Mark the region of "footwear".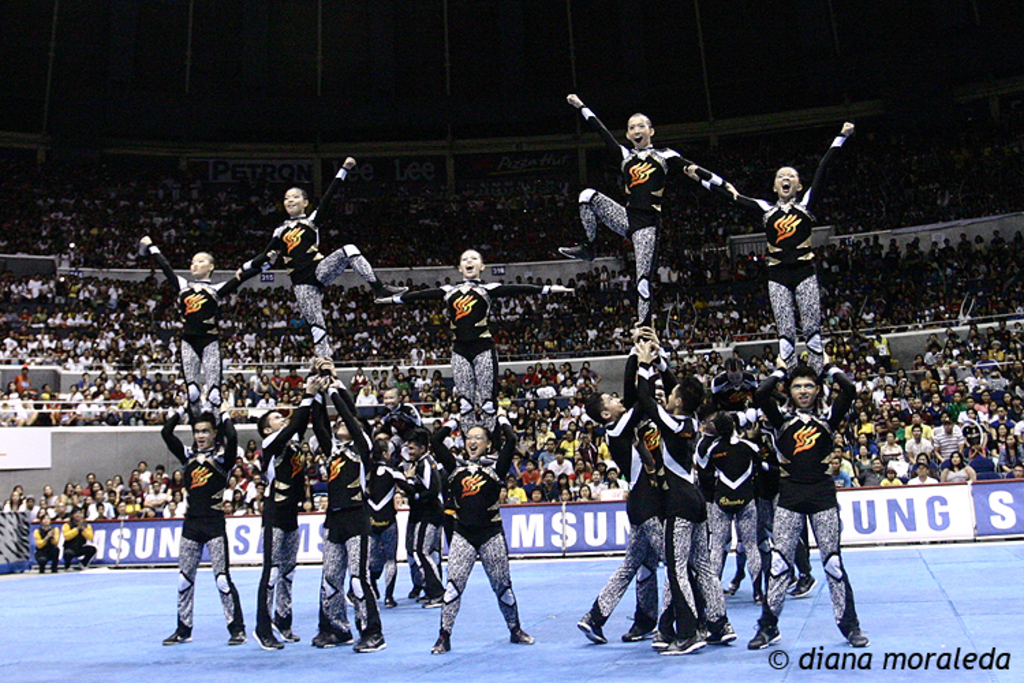
Region: (350,627,401,660).
